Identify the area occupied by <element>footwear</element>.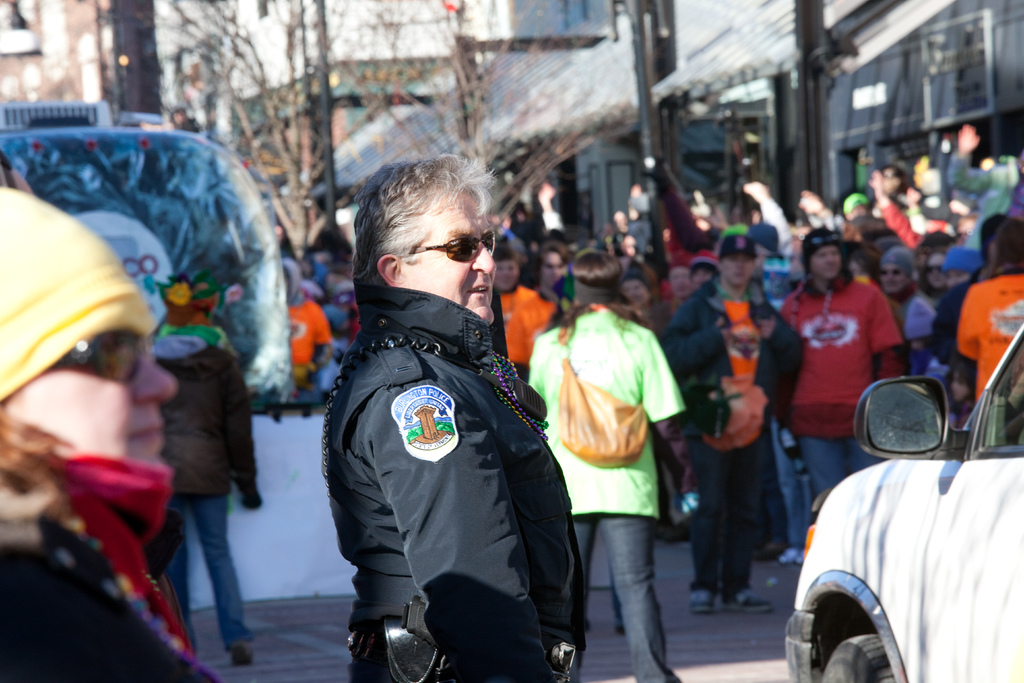
Area: <region>687, 587, 708, 613</region>.
